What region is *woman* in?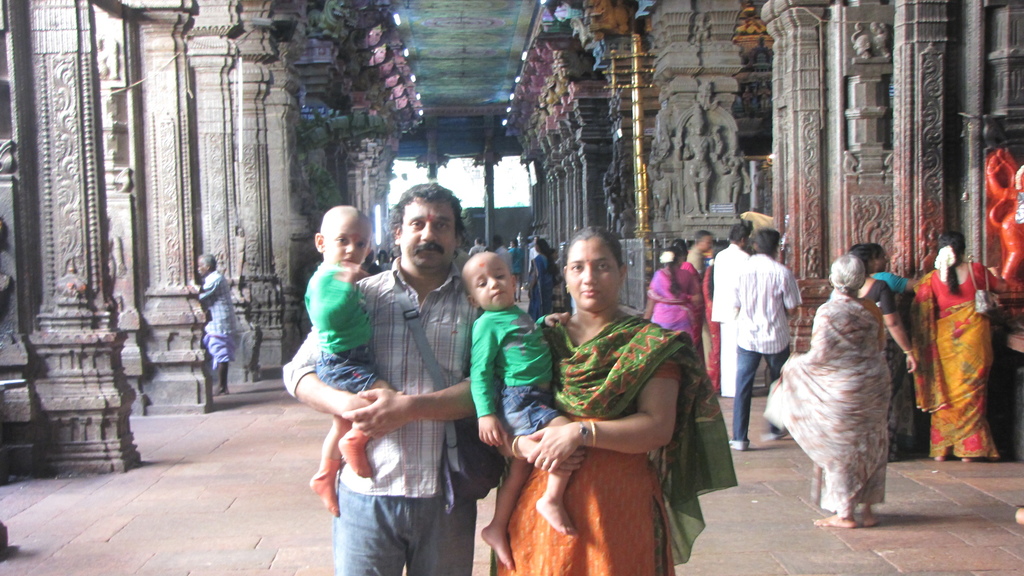
detection(503, 219, 713, 575).
